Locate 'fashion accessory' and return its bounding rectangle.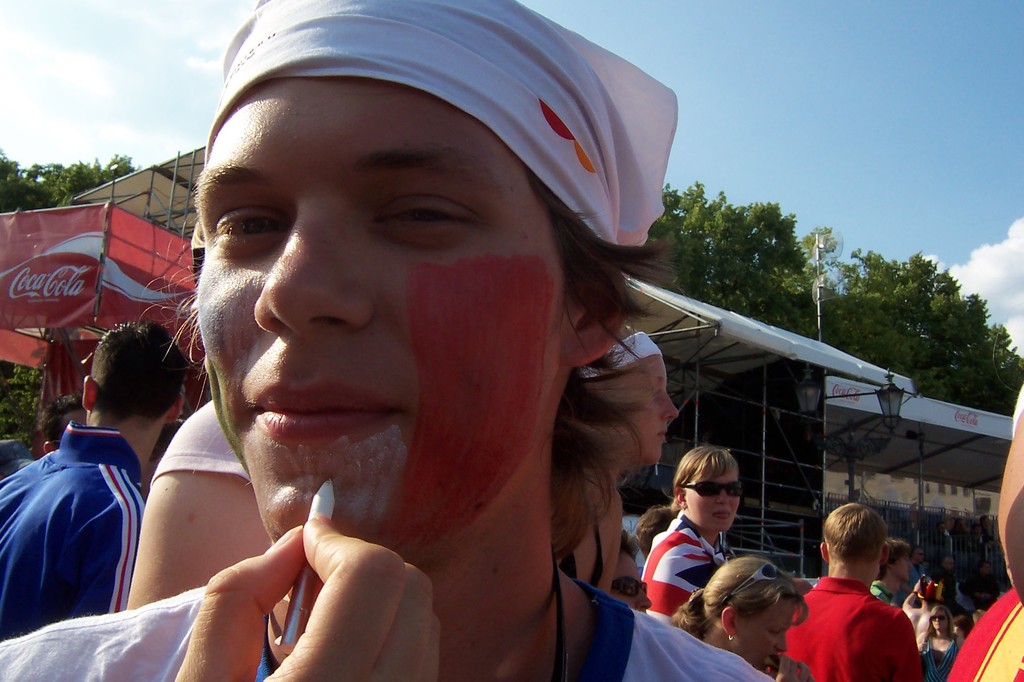
x1=676, y1=480, x2=743, y2=499.
